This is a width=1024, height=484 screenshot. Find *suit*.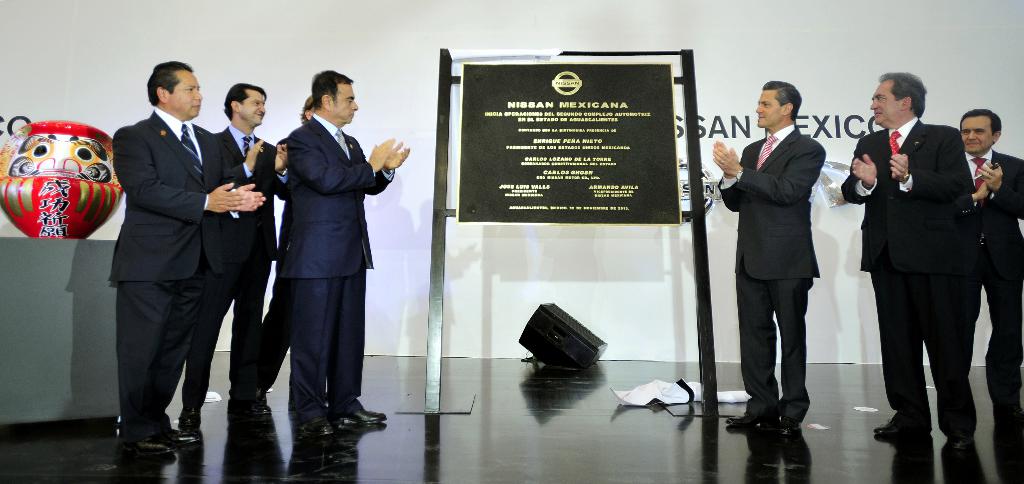
Bounding box: (x1=108, y1=107, x2=221, y2=444).
